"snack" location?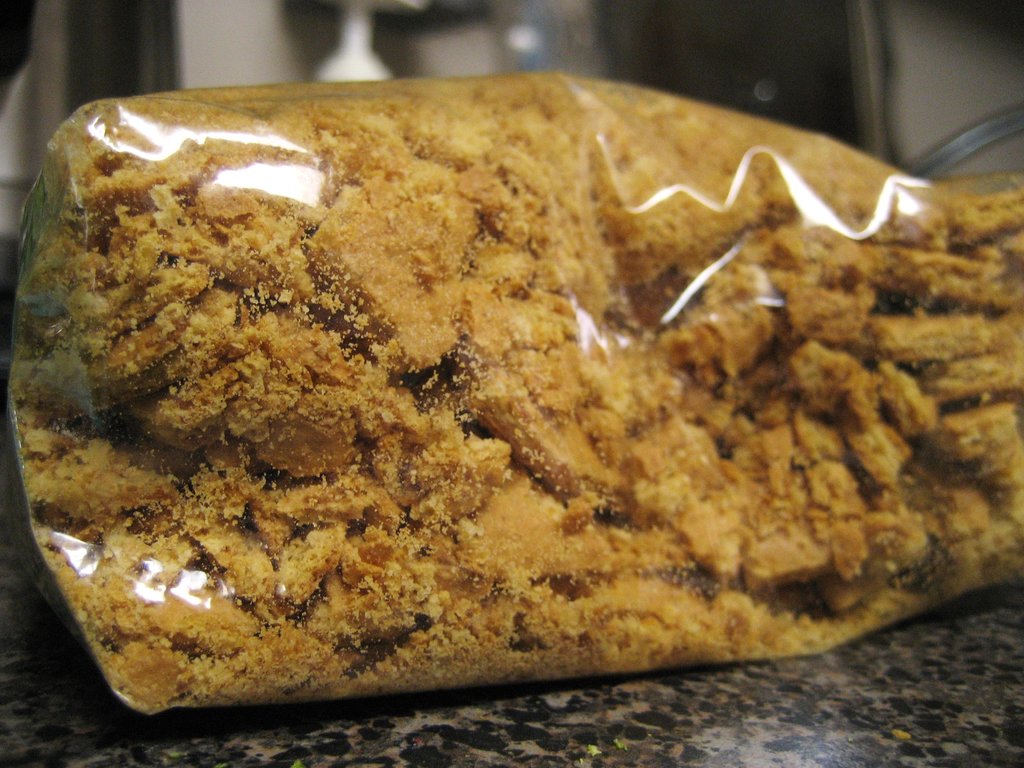
pyautogui.locateOnScreen(3, 72, 1023, 694)
